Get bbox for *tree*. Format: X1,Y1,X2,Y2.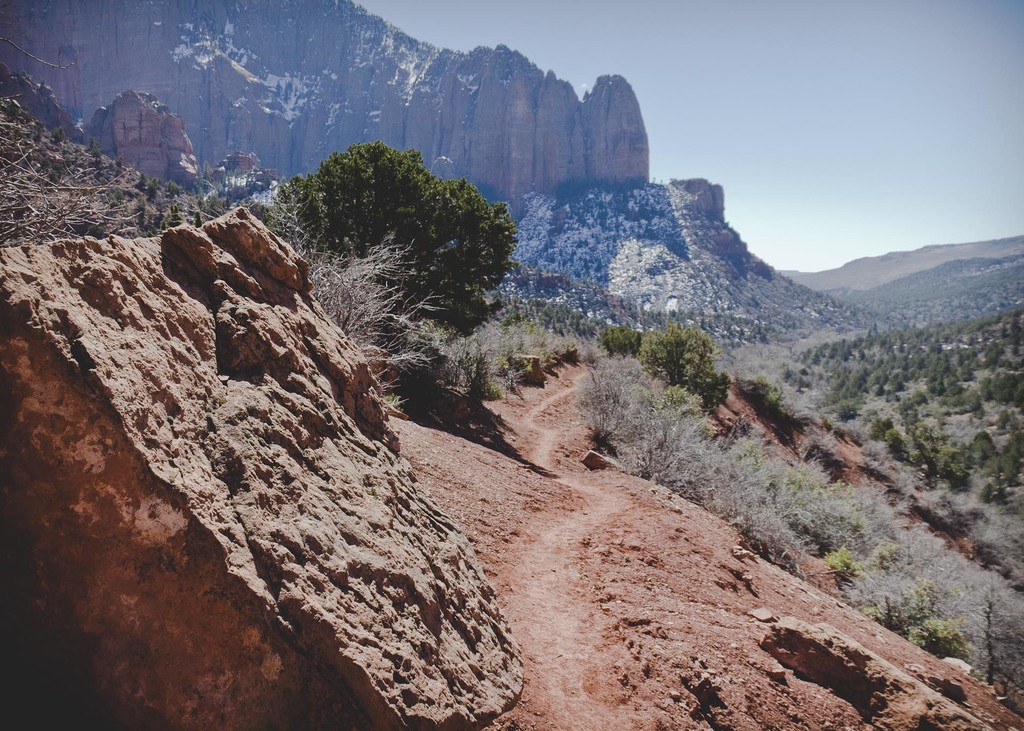
644,312,742,402.
